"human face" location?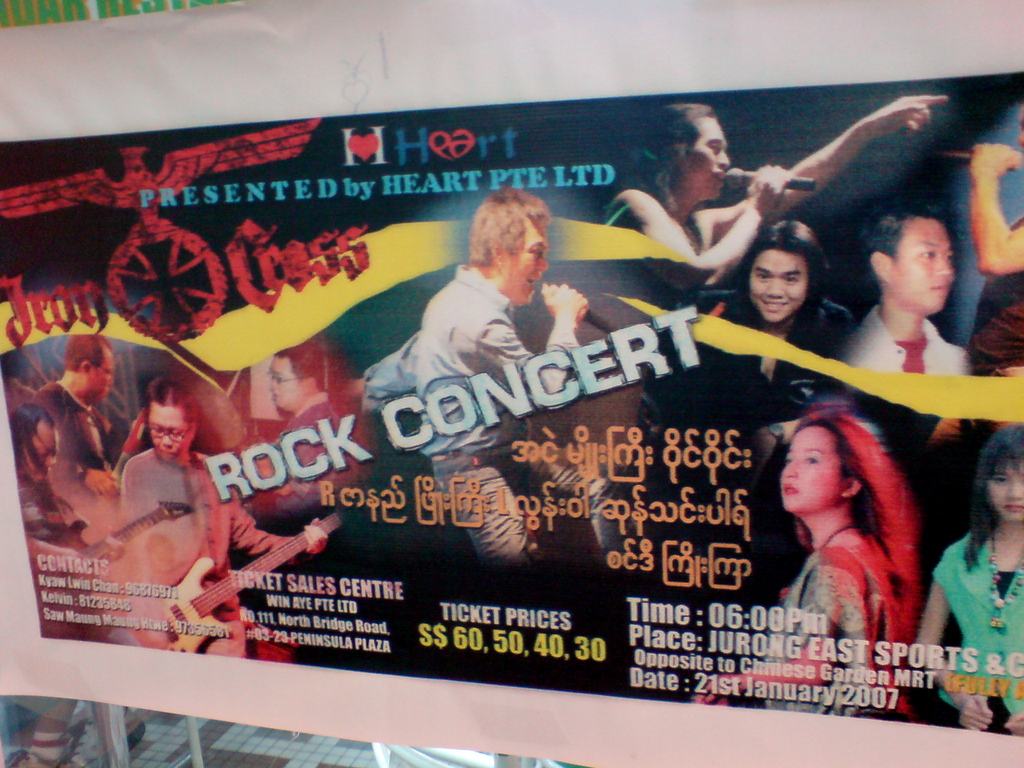
893, 223, 954, 310
